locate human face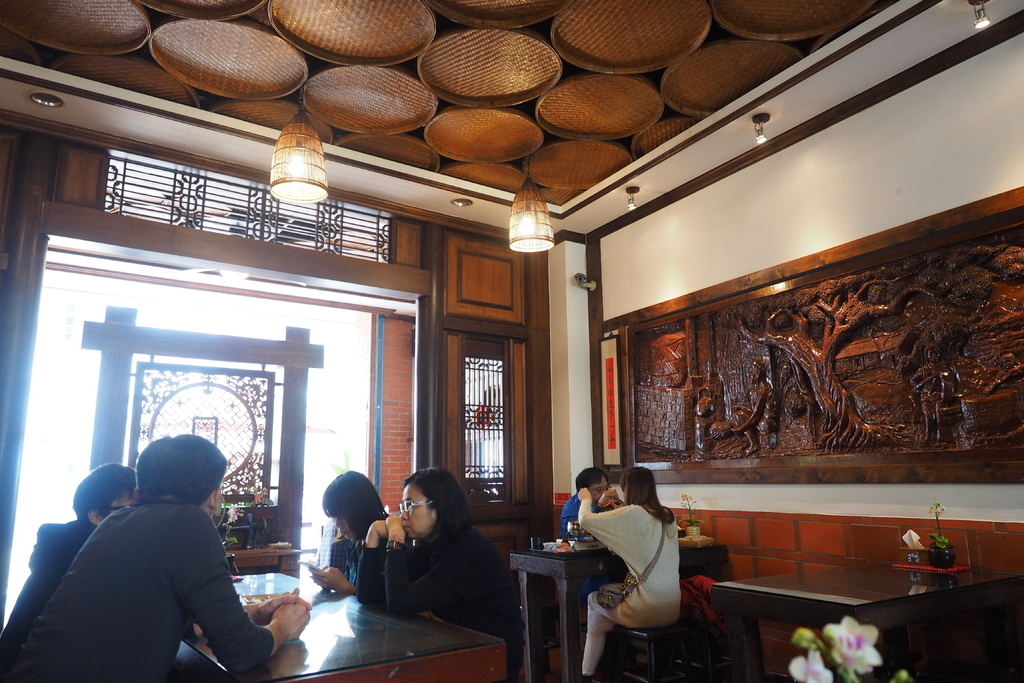
[left=397, top=482, right=429, bottom=539]
